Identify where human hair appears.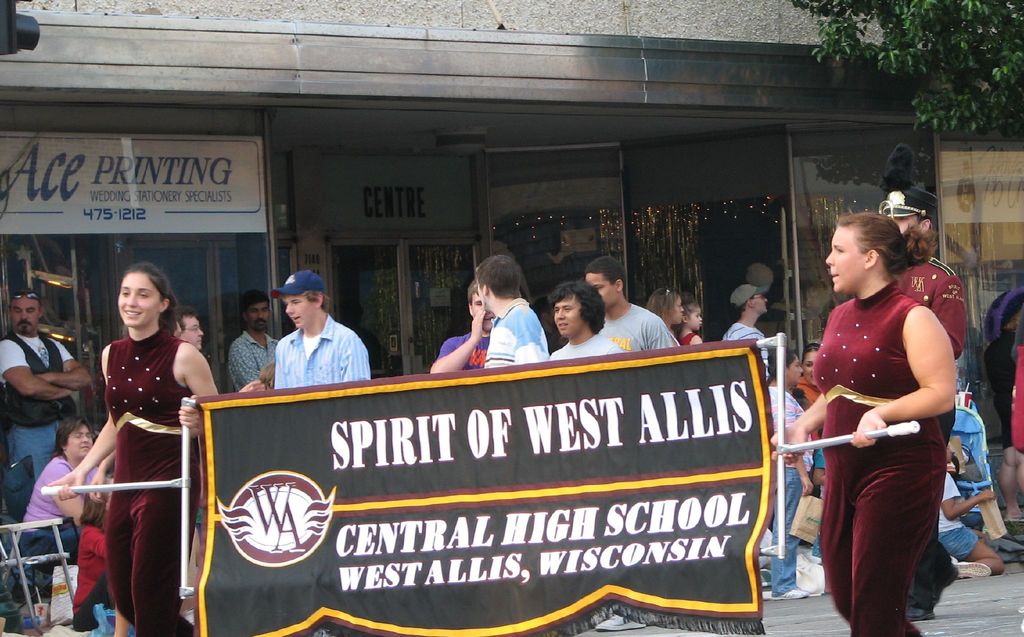
Appears at select_region(735, 295, 755, 310).
